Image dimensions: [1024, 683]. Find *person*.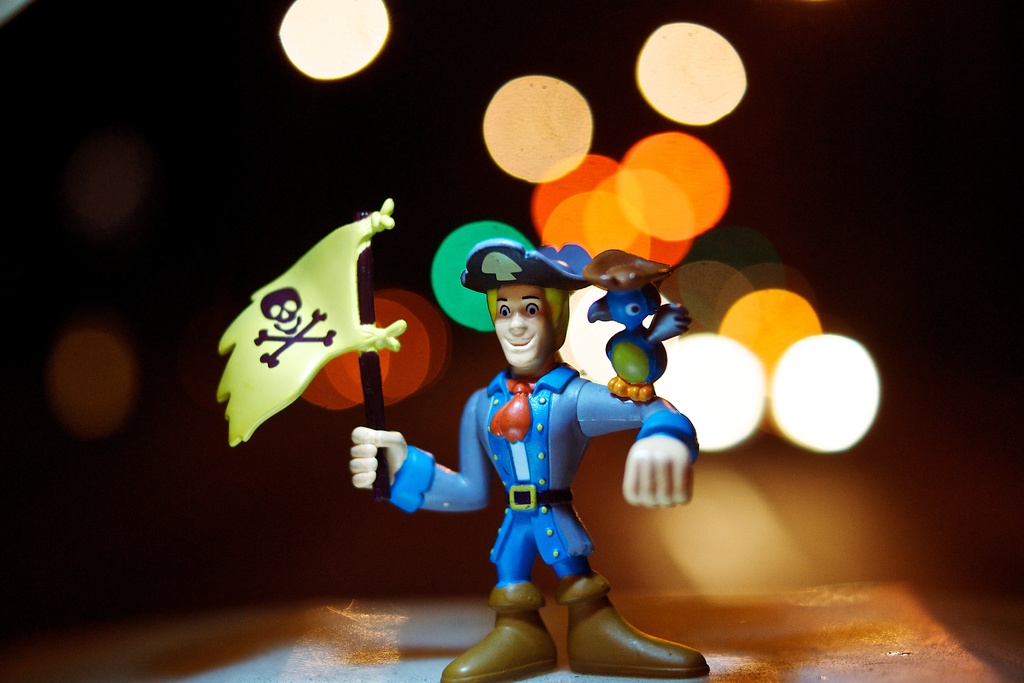
{"x1": 411, "y1": 216, "x2": 669, "y2": 670}.
